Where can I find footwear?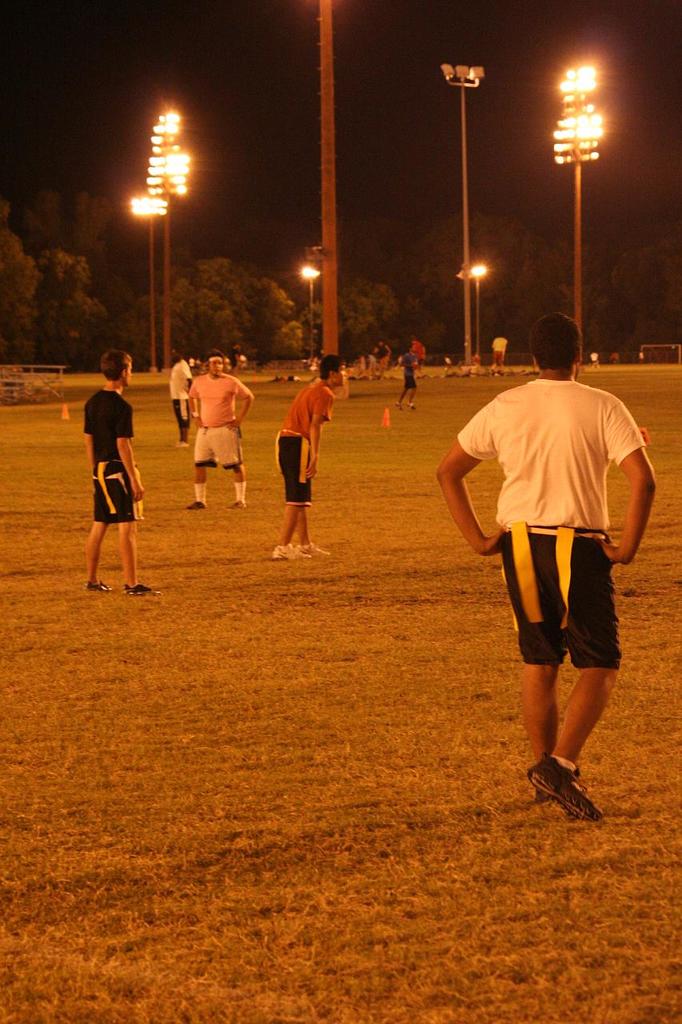
You can find it at 524/753/602/827.
